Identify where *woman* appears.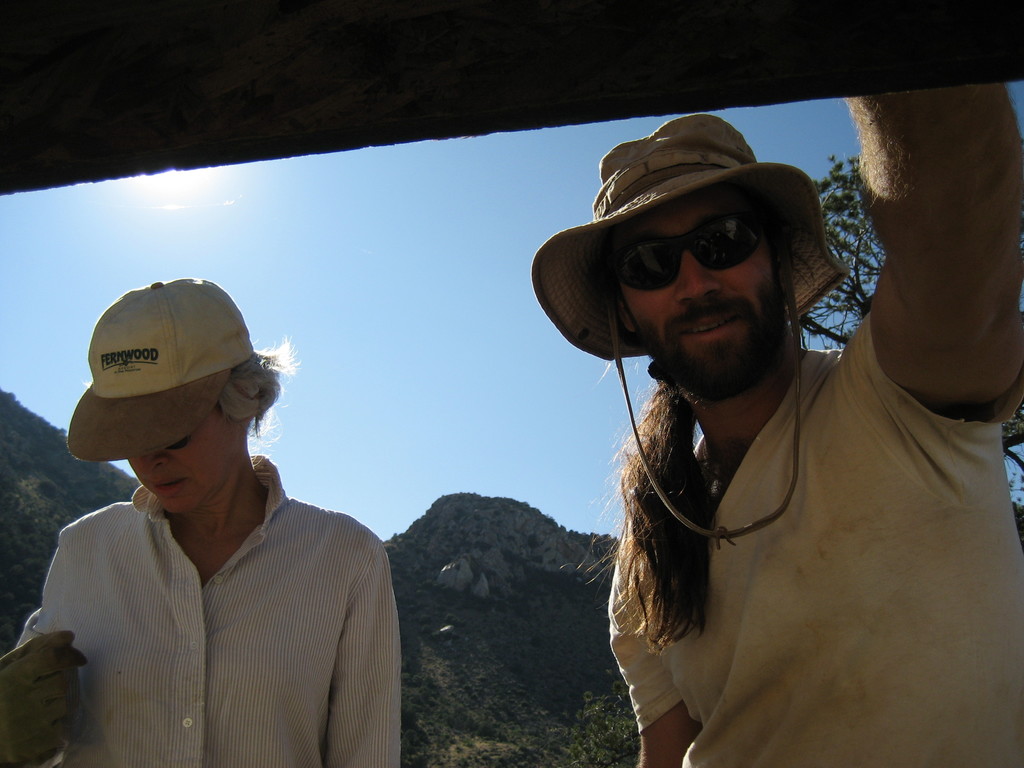
Appears at (15, 271, 404, 767).
